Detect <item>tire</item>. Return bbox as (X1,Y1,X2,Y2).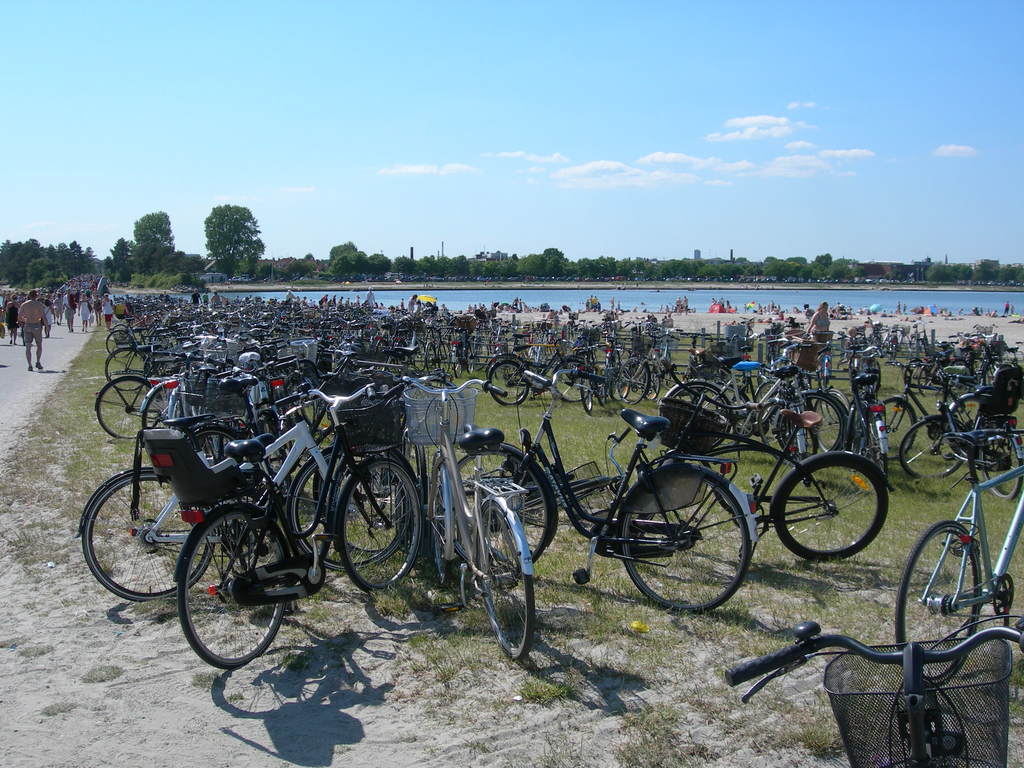
(456,447,547,564).
